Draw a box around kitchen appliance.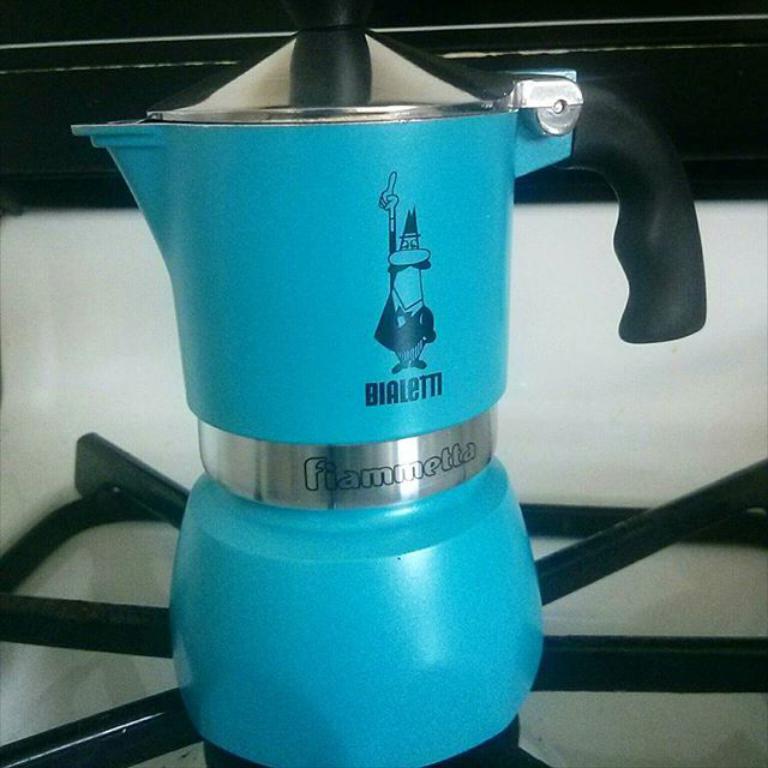
l=67, t=2, r=710, b=767.
